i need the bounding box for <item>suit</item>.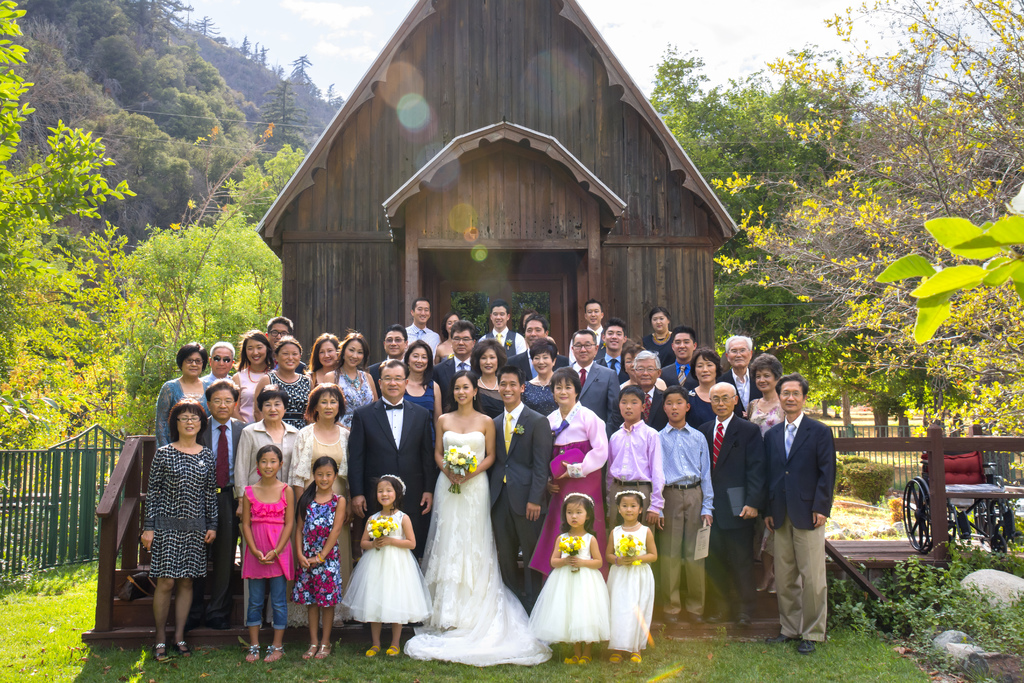
Here it is: pyautogui.locateOnScreen(486, 403, 552, 613).
